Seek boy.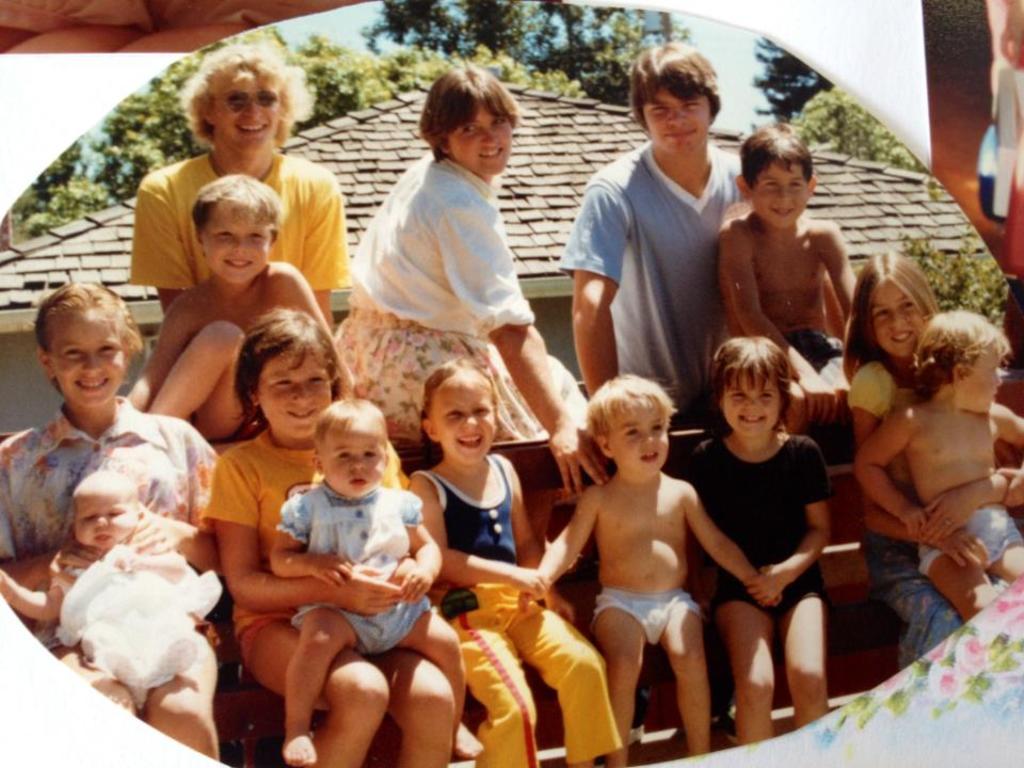
bbox=(124, 173, 354, 444).
